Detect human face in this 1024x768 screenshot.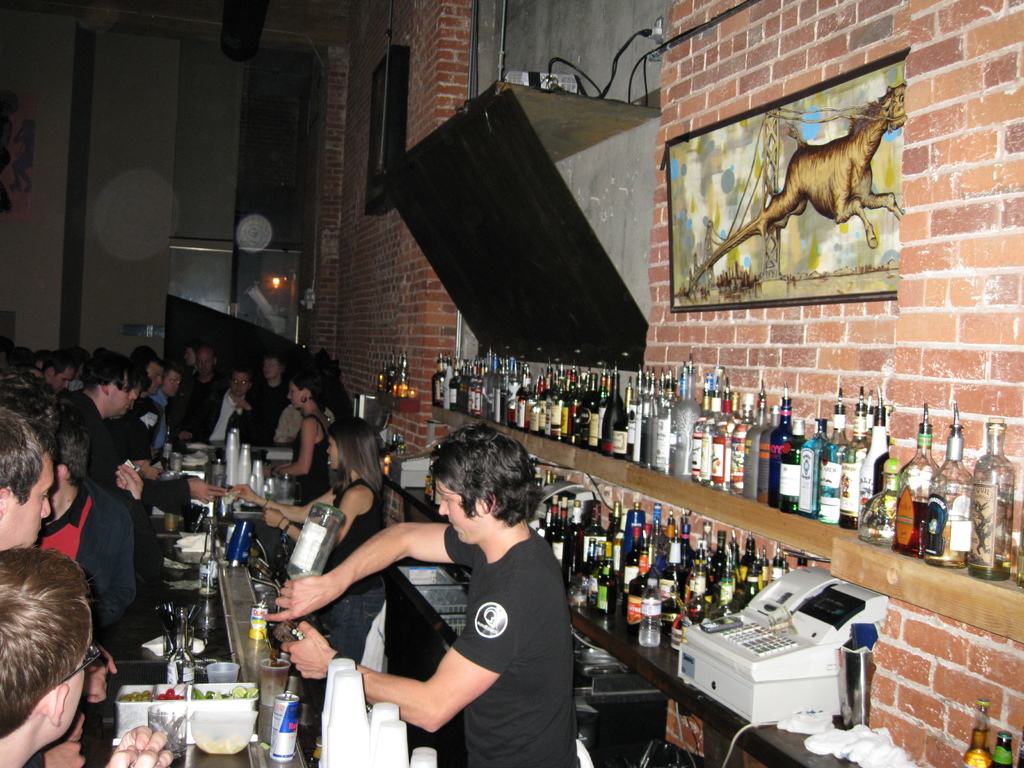
Detection: [230, 371, 248, 396].
